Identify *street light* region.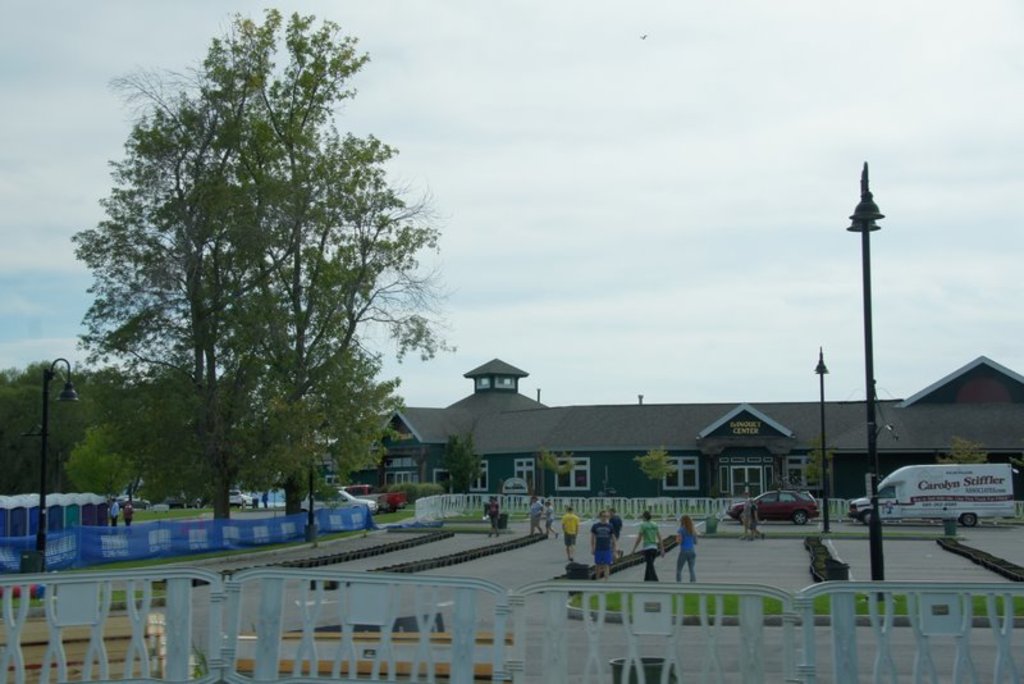
Region: x1=842 y1=161 x2=888 y2=606.
